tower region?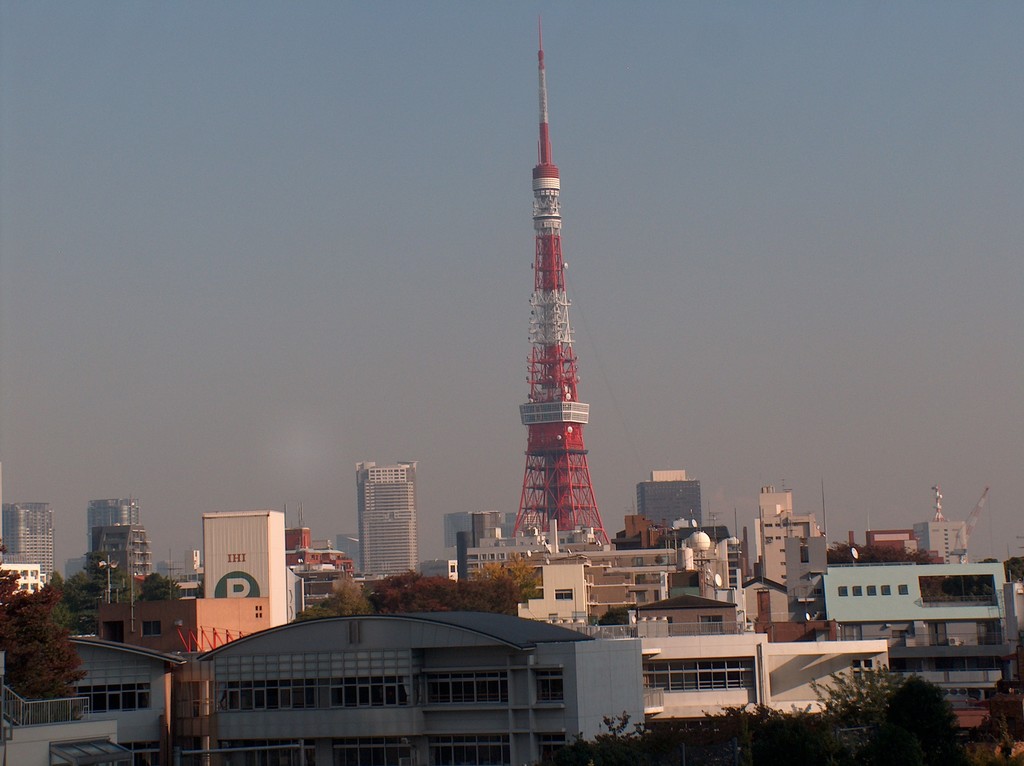
rect(93, 498, 140, 561)
